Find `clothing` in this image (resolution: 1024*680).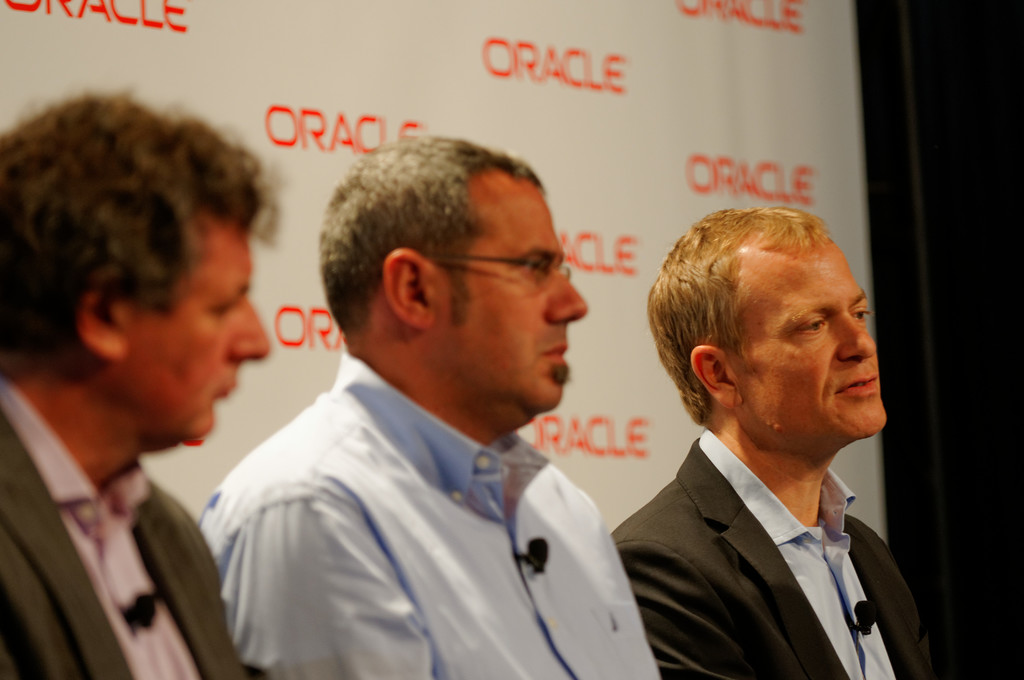
rect(5, 380, 249, 677).
